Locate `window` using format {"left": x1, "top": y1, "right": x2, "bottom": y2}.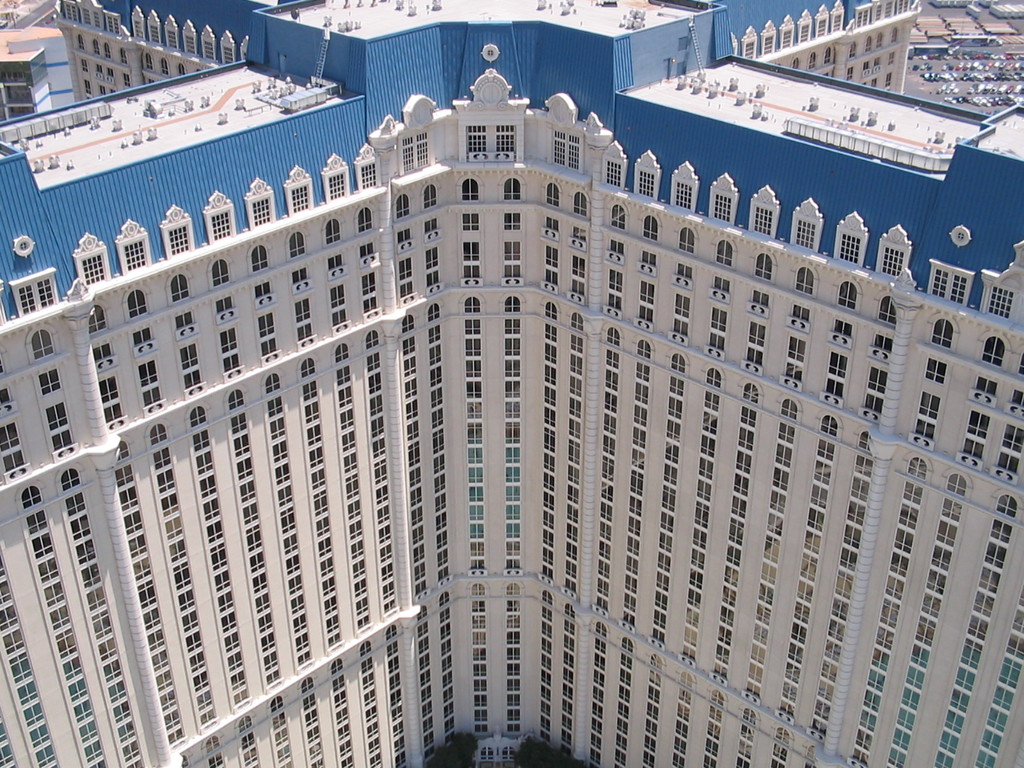
{"left": 271, "top": 712, "right": 286, "bottom": 732}.
